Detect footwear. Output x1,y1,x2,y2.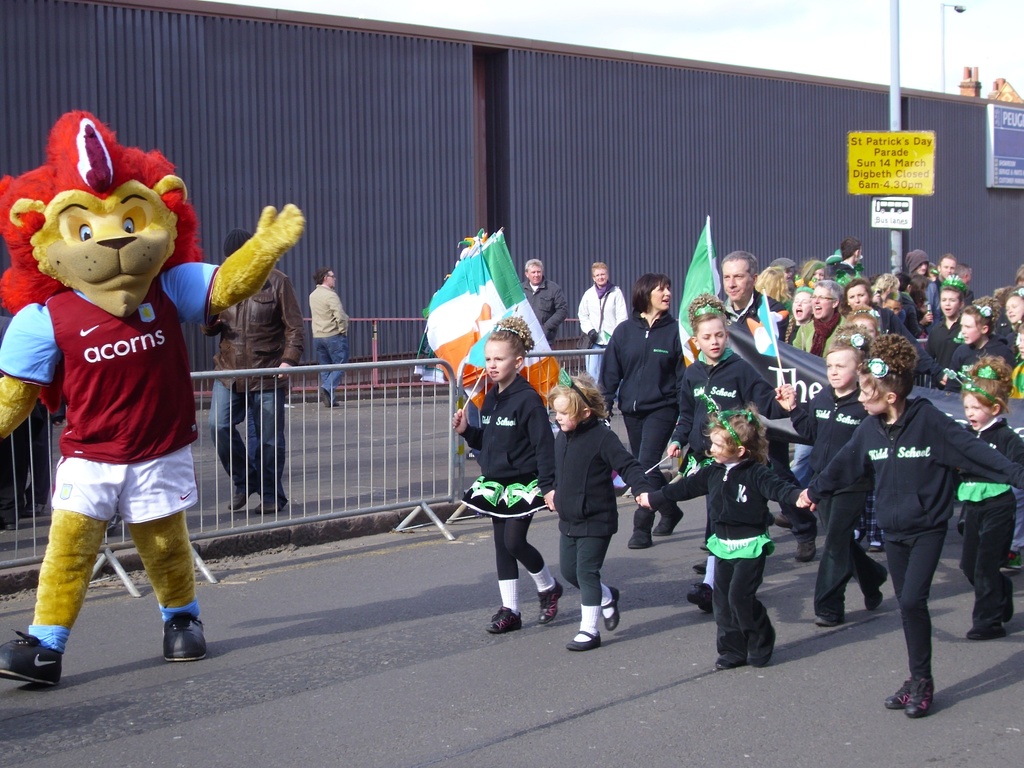
487,607,524,634.
